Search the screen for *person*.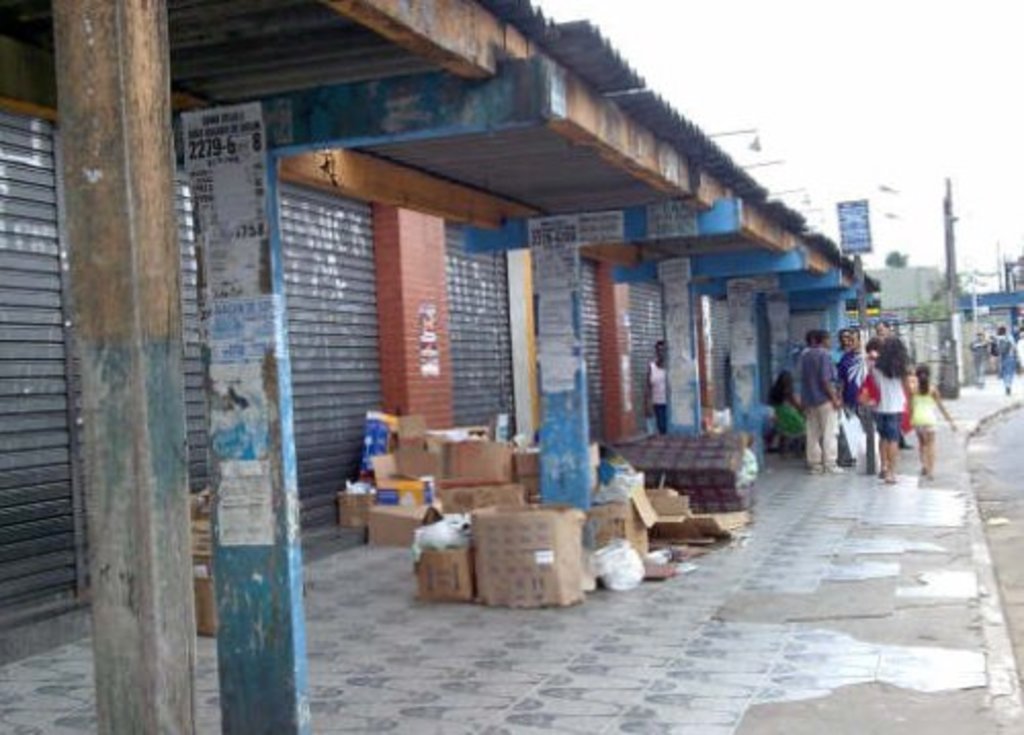
Found at crop(797, 330, 846, 479).
